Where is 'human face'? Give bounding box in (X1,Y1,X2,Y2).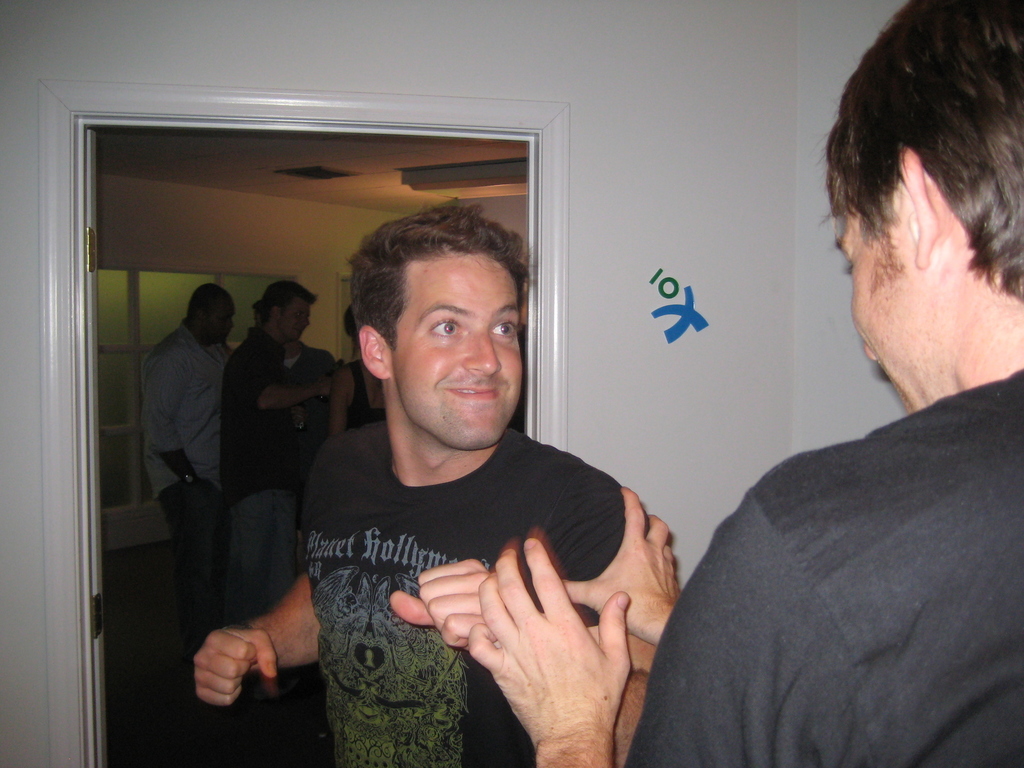
(279,293,311,344).
